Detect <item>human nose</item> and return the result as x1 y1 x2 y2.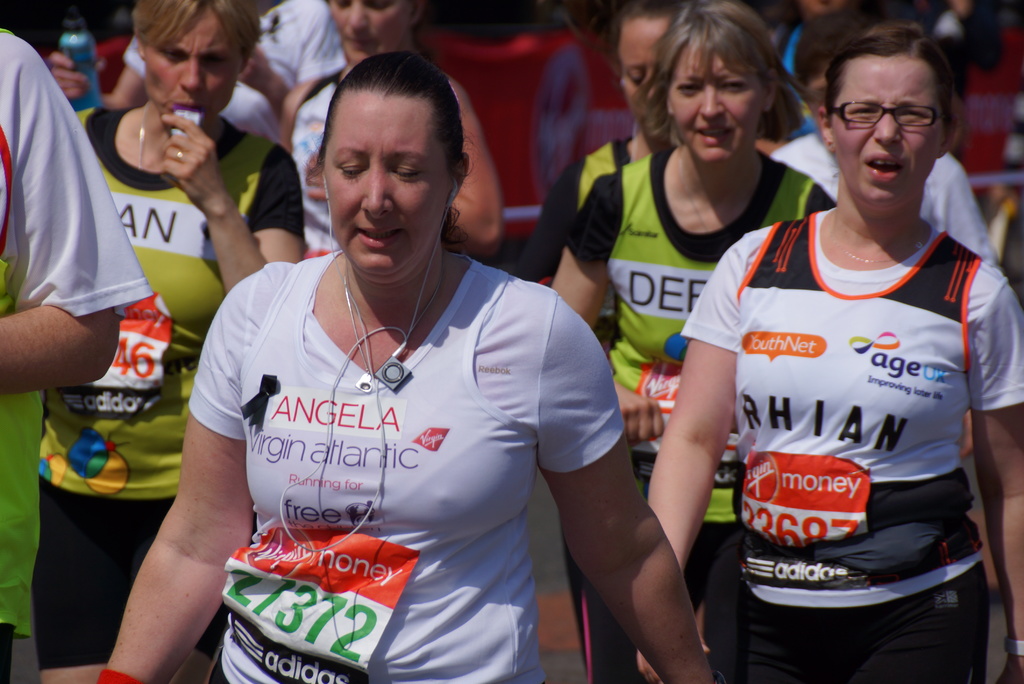
698 85 724 116.
